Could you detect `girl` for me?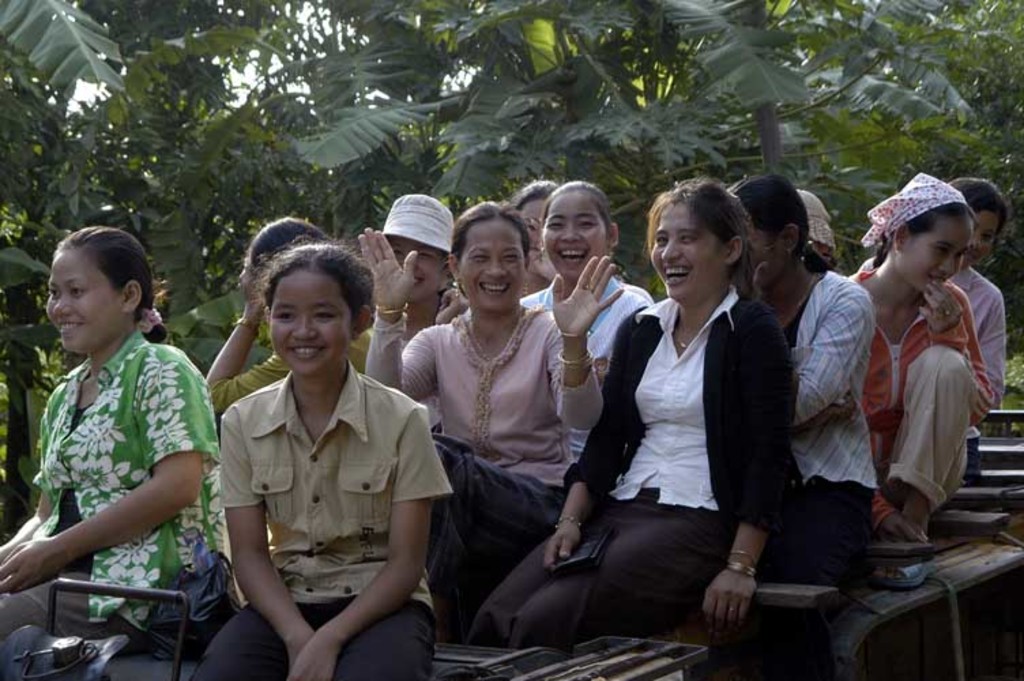
Detection result: box=[473, 177, 790, 632].
